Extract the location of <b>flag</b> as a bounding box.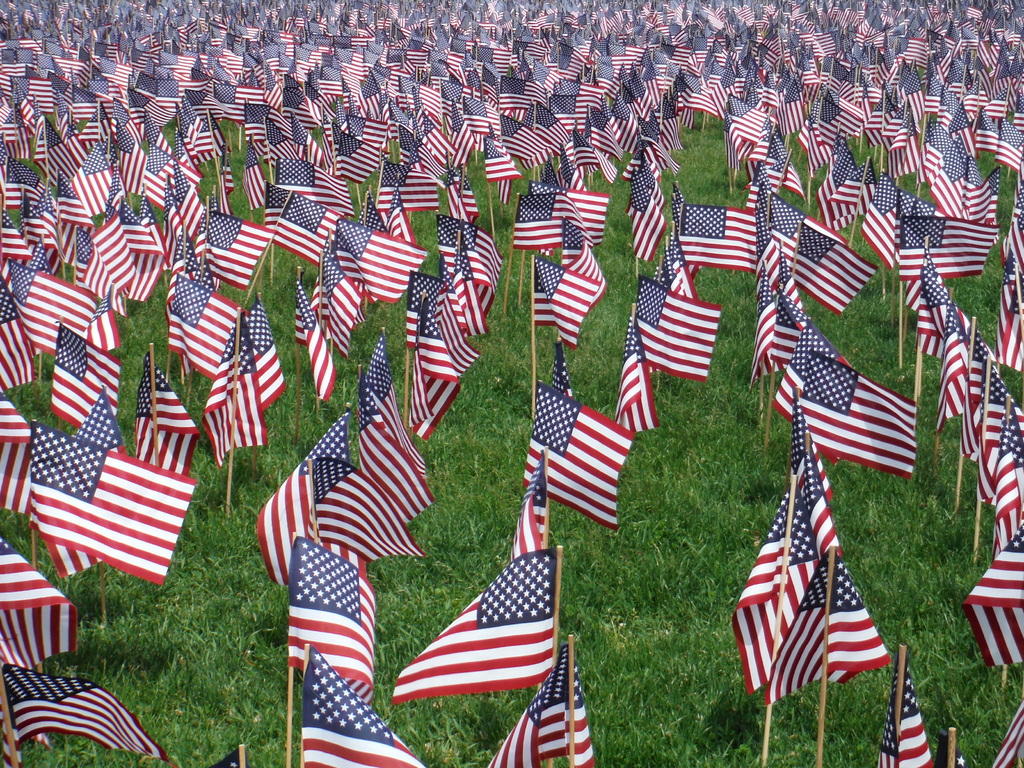
crop(168, 154, 208, 246).
